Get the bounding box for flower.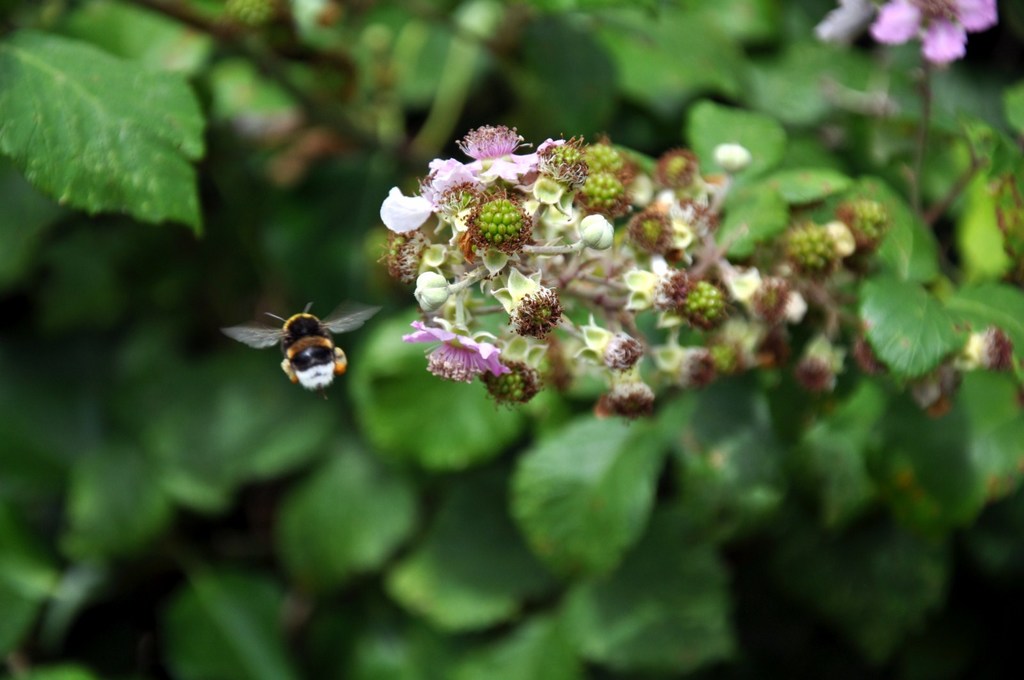
x1=874 y1=0 x2=1002 y2=69.
